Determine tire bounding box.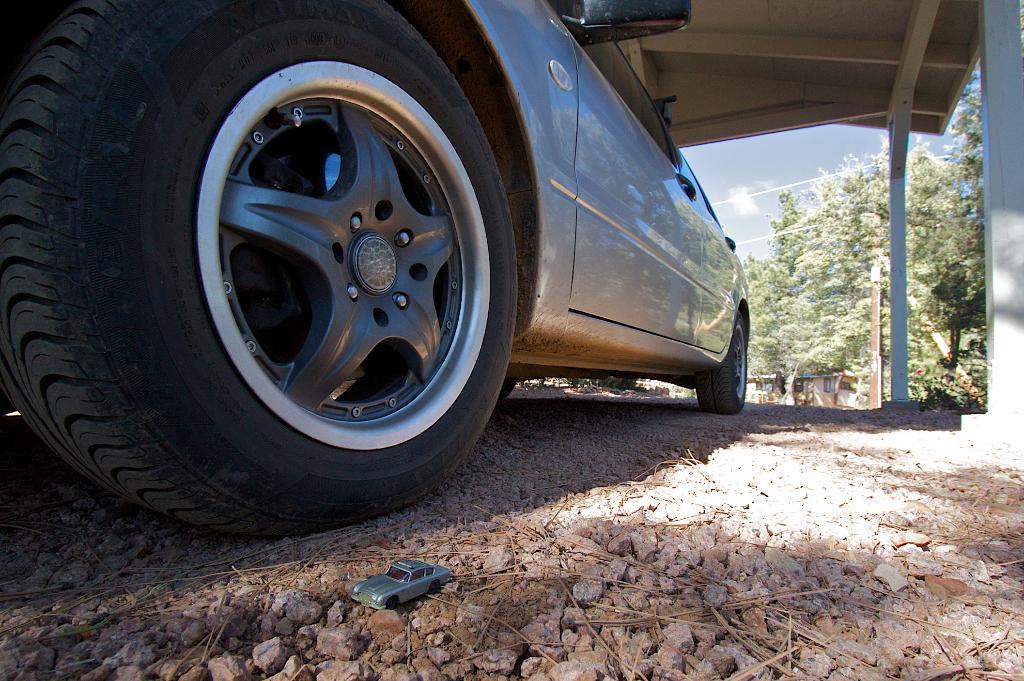
Determined: [695, 311, 748, 413].
